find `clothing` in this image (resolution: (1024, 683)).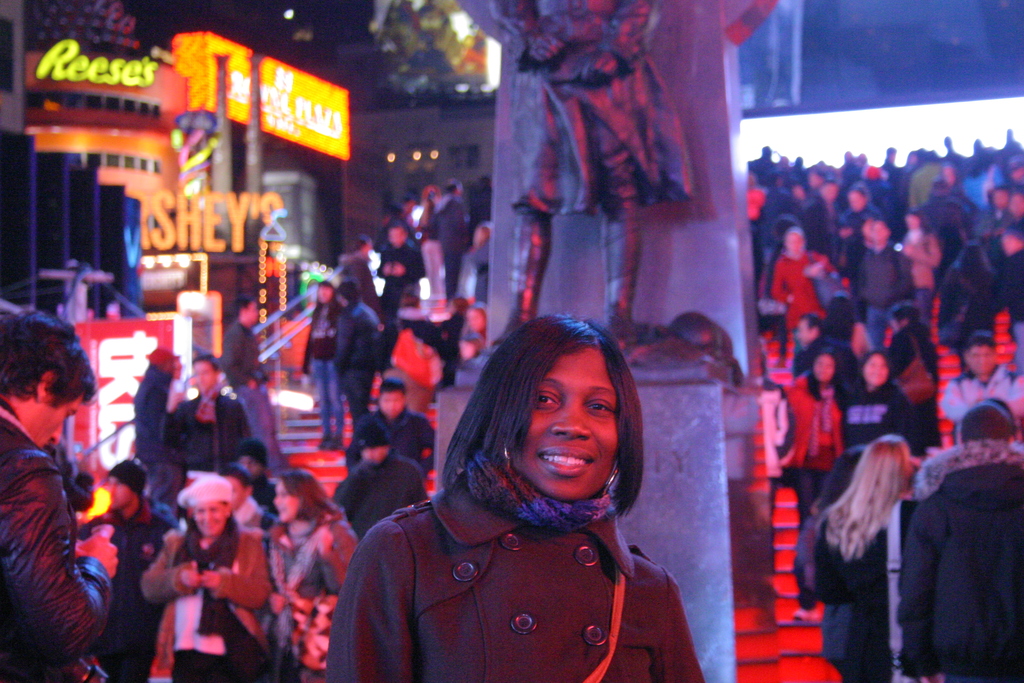
left=271, top=504, right=355, bottom=682.
